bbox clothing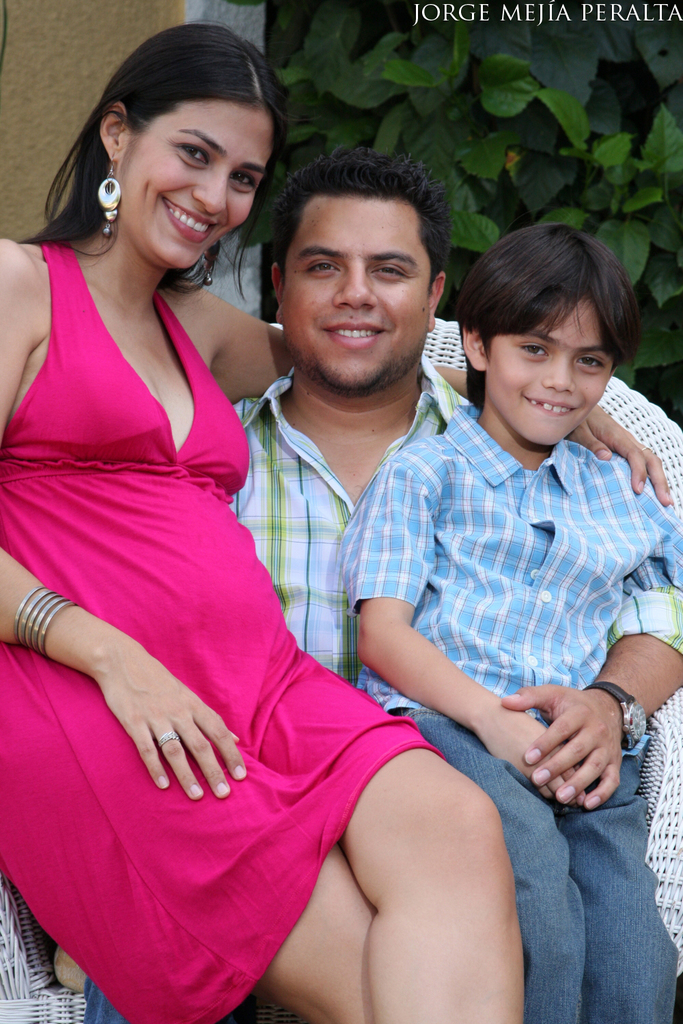
{"left": 25, "top": 208, "right": 298, "bottom": 913}
